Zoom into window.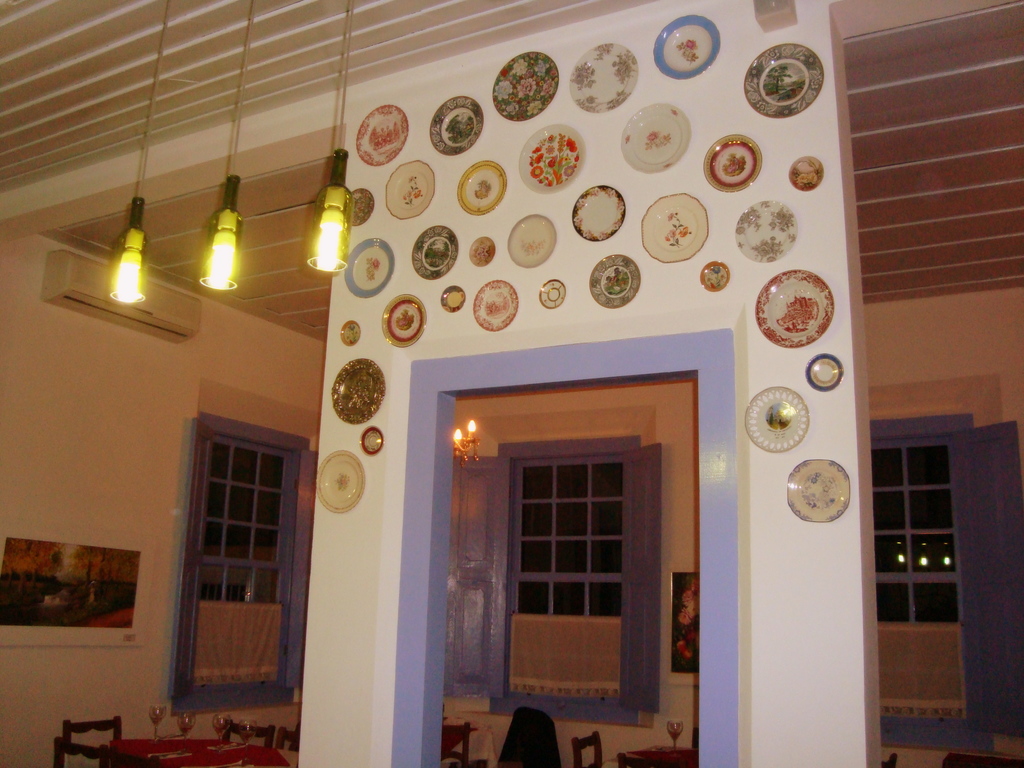
Zoom target: (left=877, top=418, right=1023, bottom=760).
